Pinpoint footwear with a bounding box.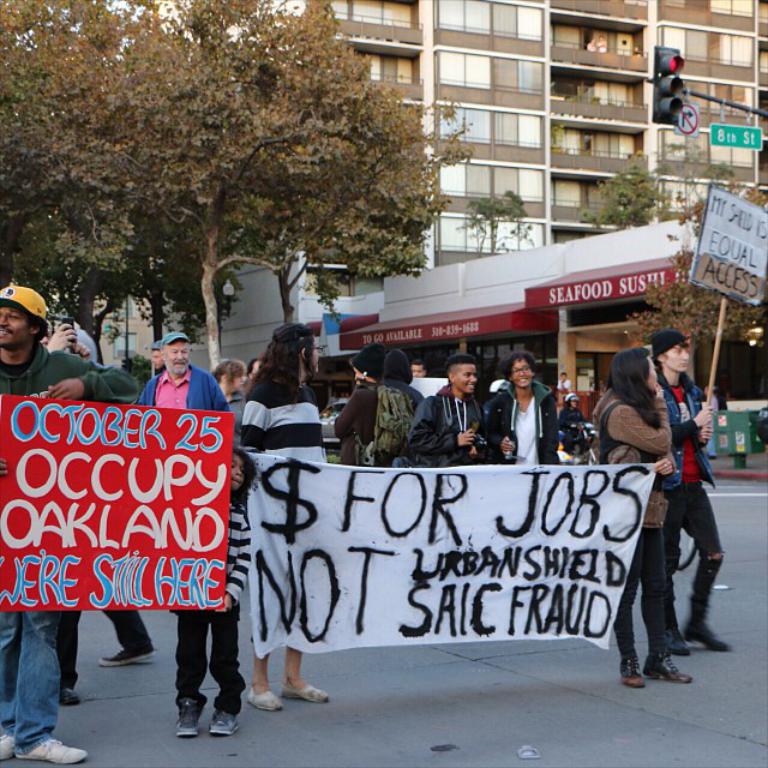
BBox(172, 694, 203, 738).
